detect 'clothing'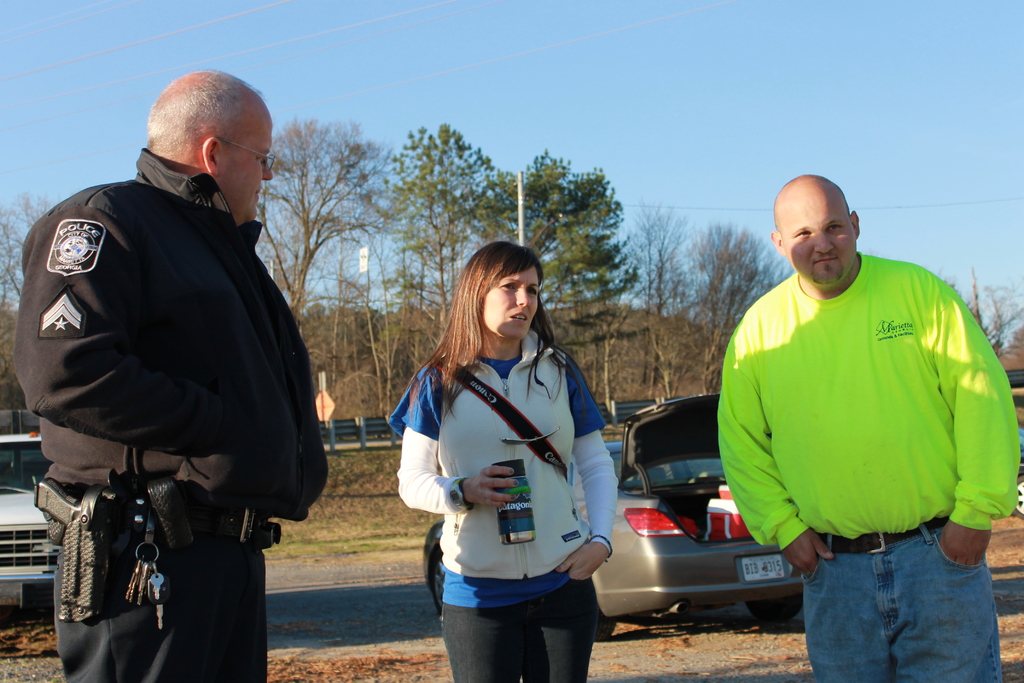
<box>394,344,618,607</box>
